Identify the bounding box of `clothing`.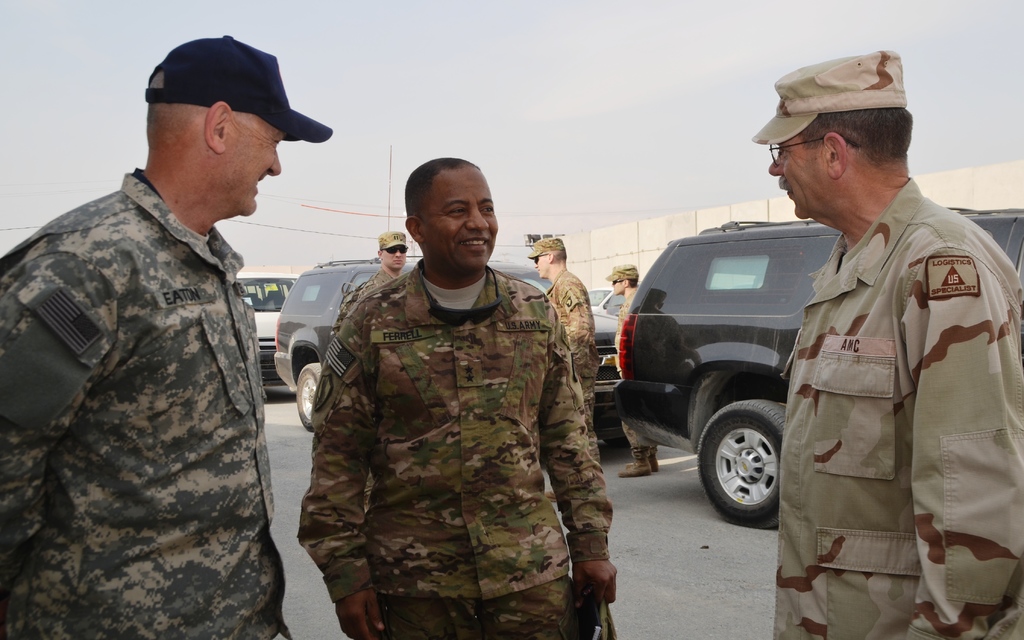
x1=289 y1=209 x2=612 y2=632.
